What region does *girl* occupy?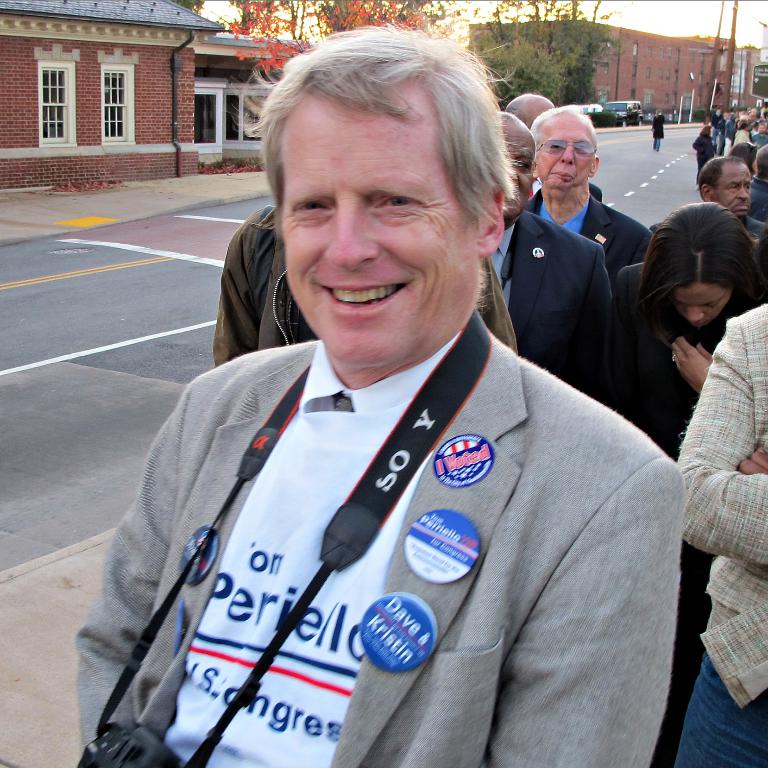
crop(609, 196, 767, 459).
